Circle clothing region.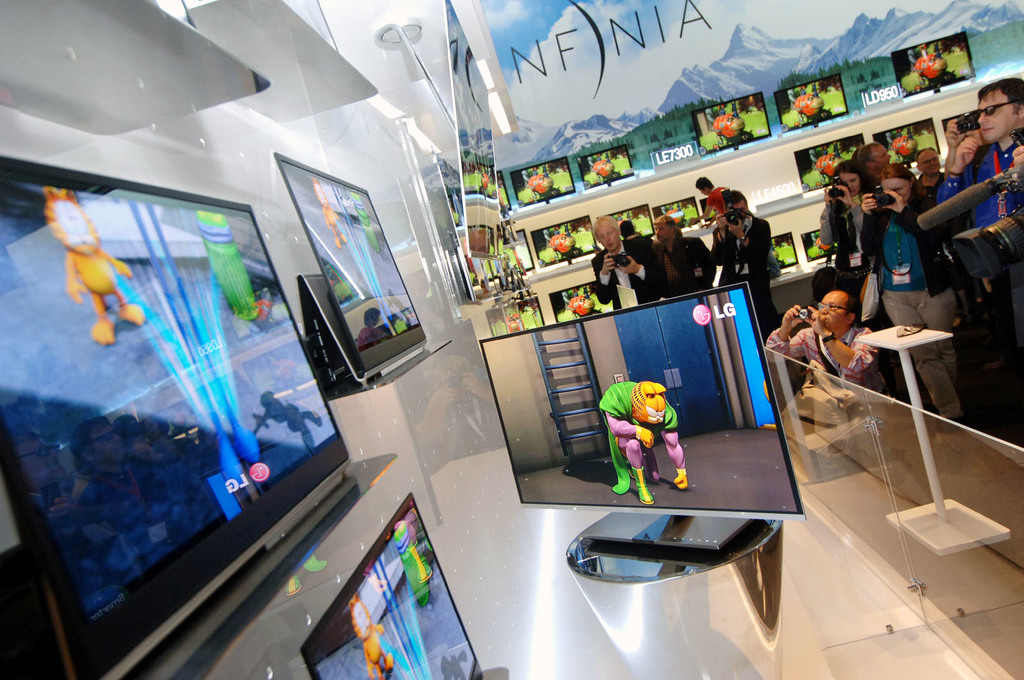
Region: bbox=[612, 374, 682, 484].
